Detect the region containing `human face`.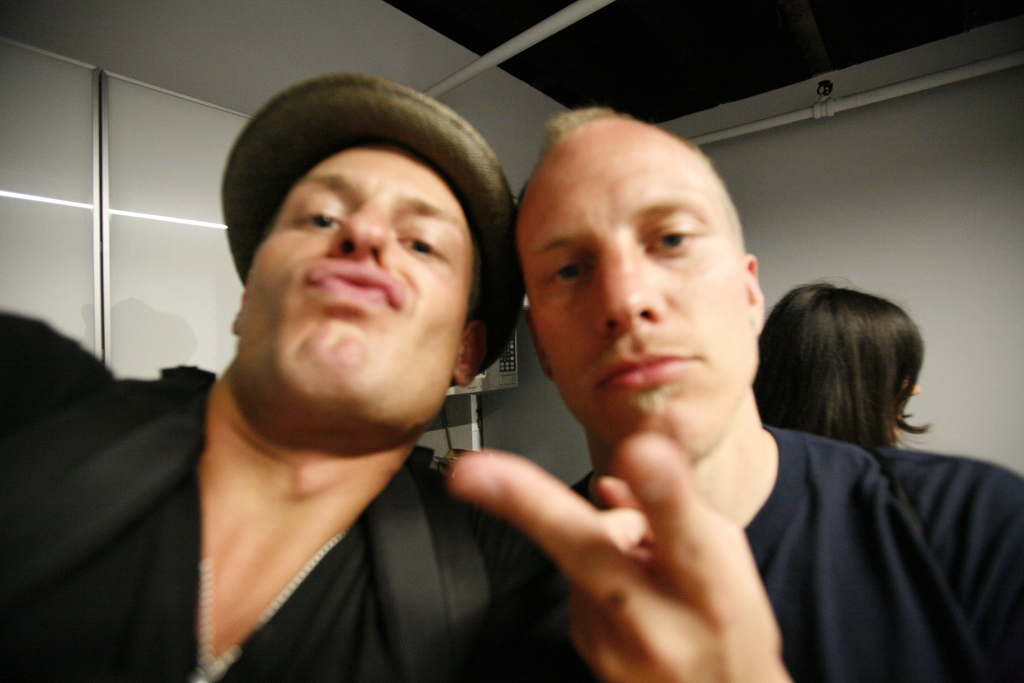
<box>519,136,755,453</box>.
